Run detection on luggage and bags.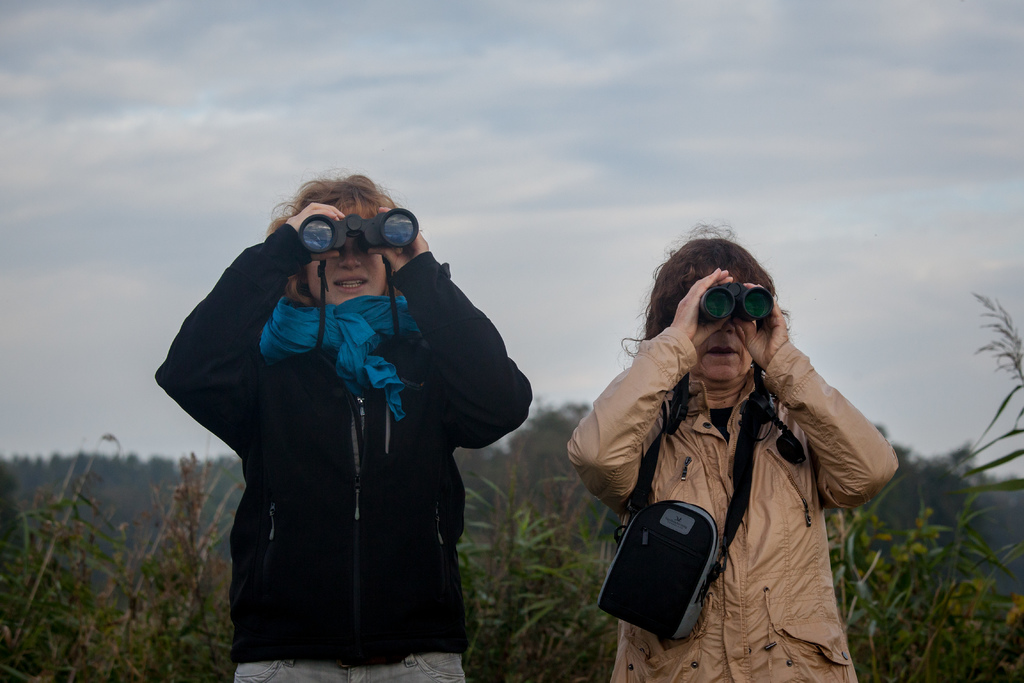
Result: rect(621, 509, 739, 610).
